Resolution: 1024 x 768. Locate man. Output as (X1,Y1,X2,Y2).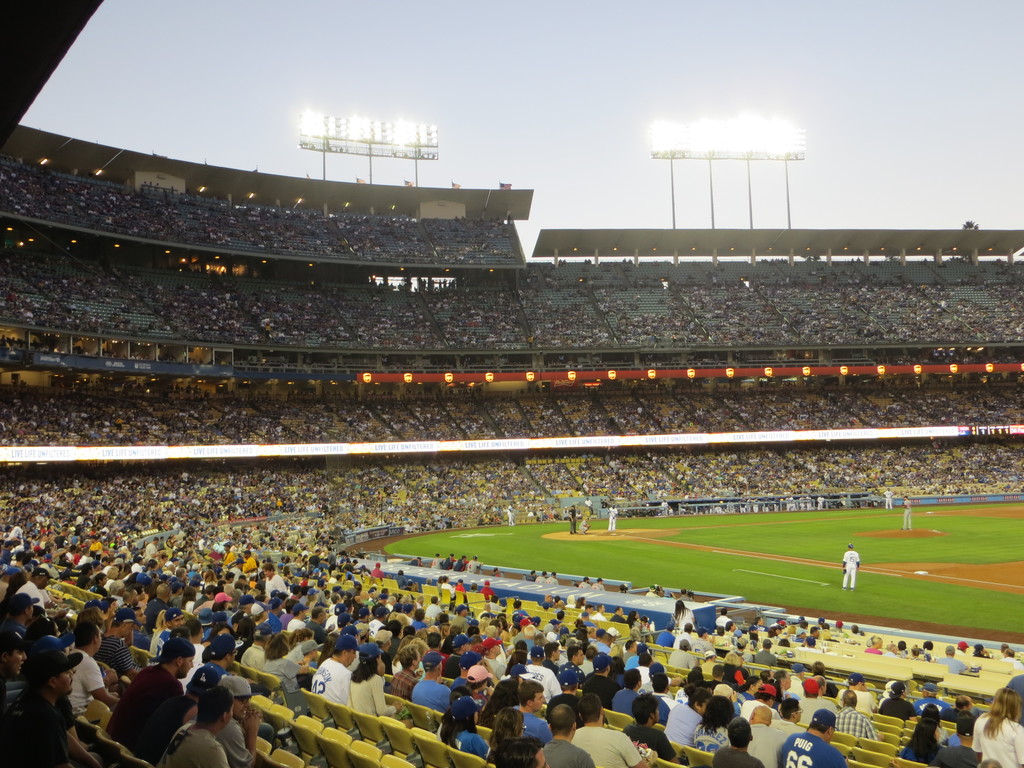
(746,703,782,767).
